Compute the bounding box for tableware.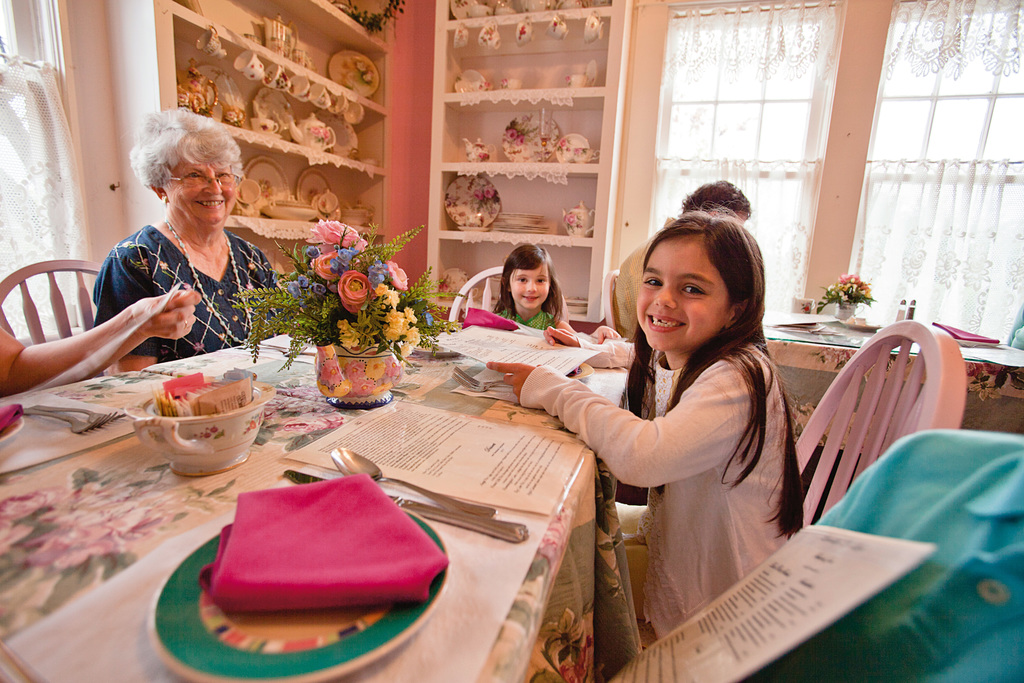
bbox=(551, 131, 593, 163).
